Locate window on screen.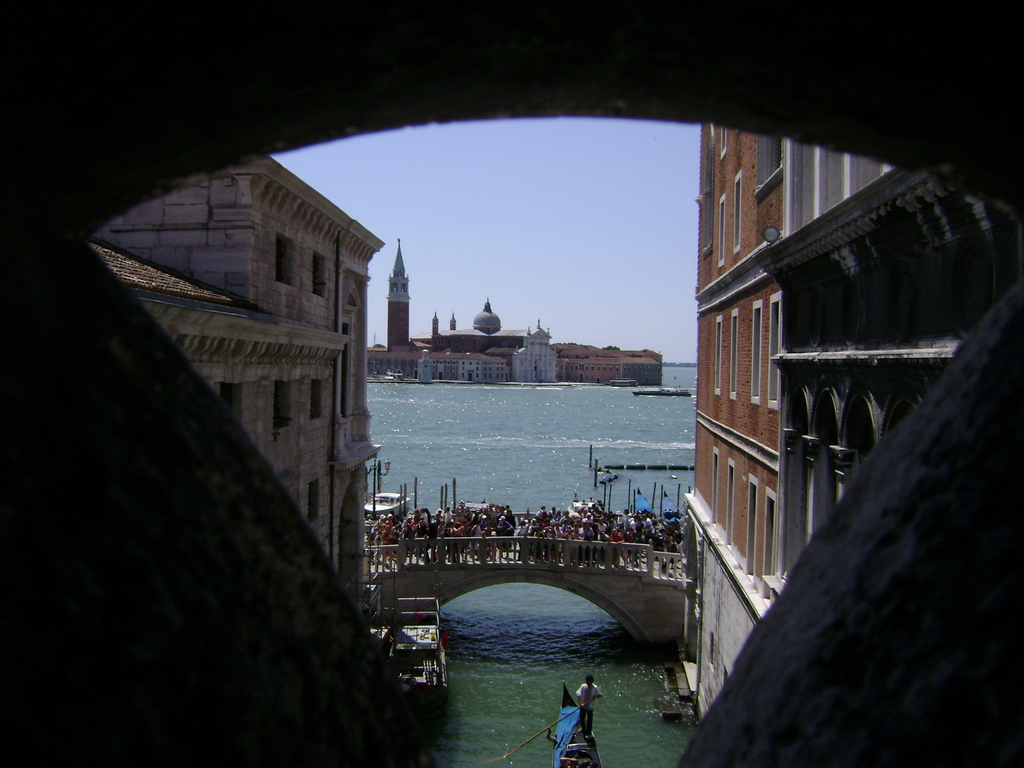
On screen at bbox=(721, 460, 739, 547).
